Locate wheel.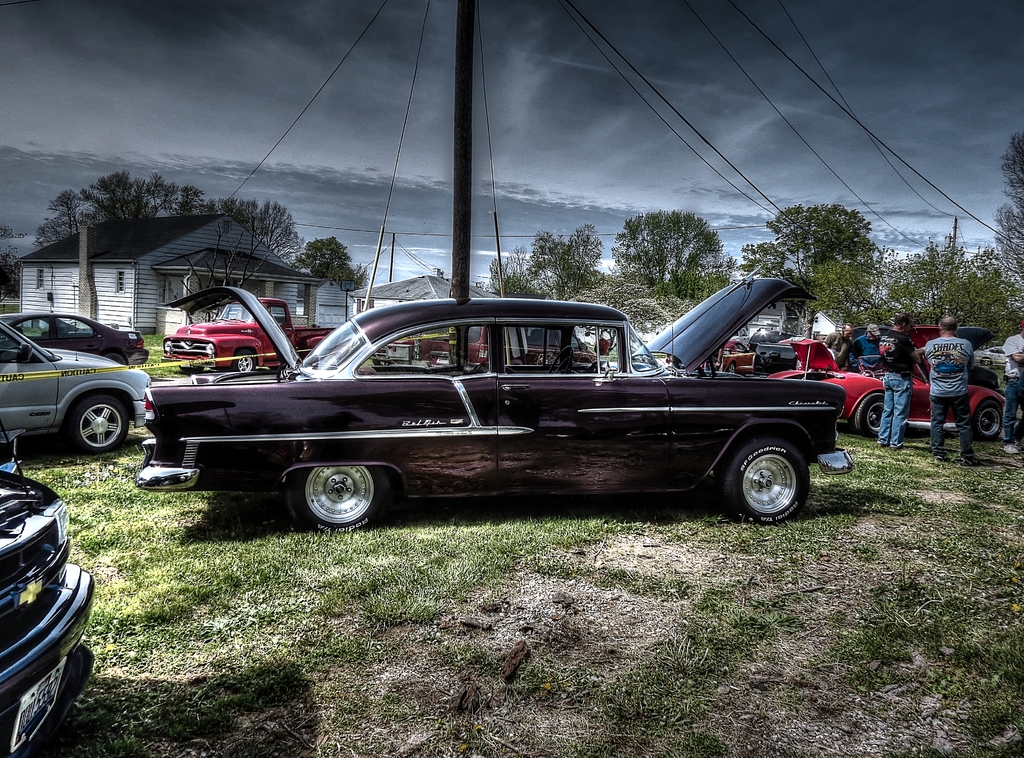
Bounding box: select_region(728, 361, 739, 371).
